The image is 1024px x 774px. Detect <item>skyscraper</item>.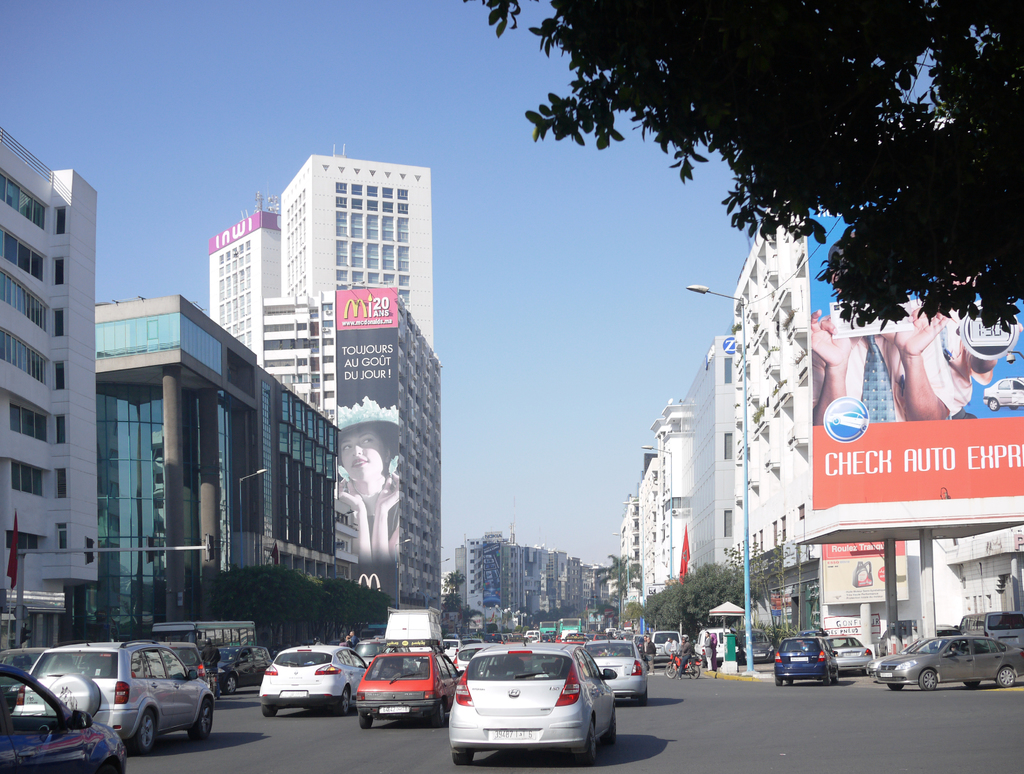
Detection: (x1=267, y1=286, x2=459, y2=627).
